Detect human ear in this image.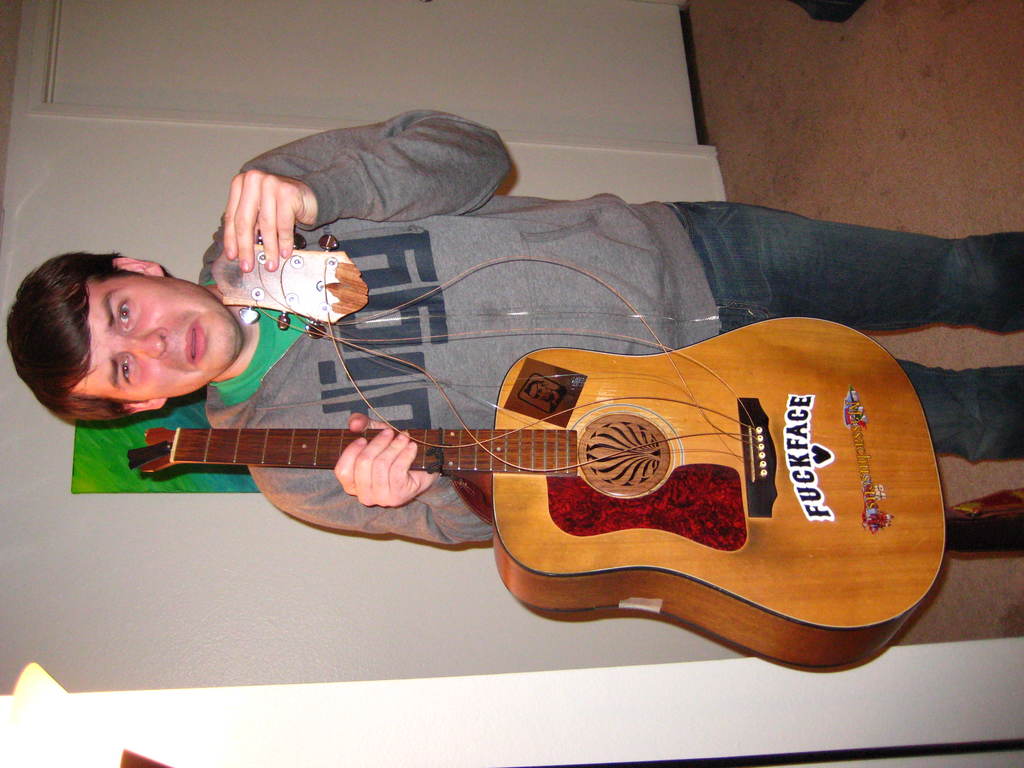
Detection: (124,394,165,413).
